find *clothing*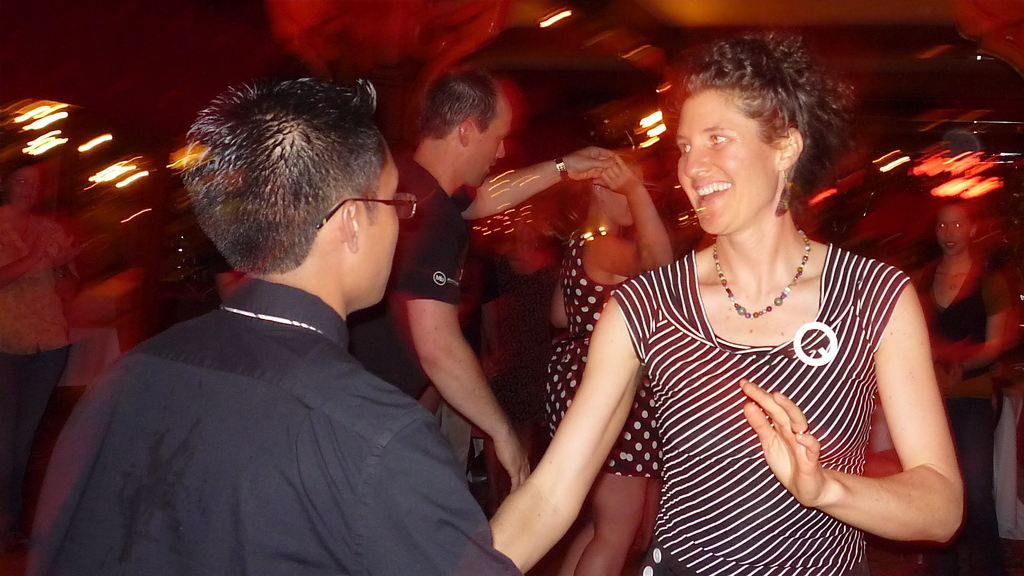
{"left": 346, "top": 158, "right": 483, "bottom": 470}
